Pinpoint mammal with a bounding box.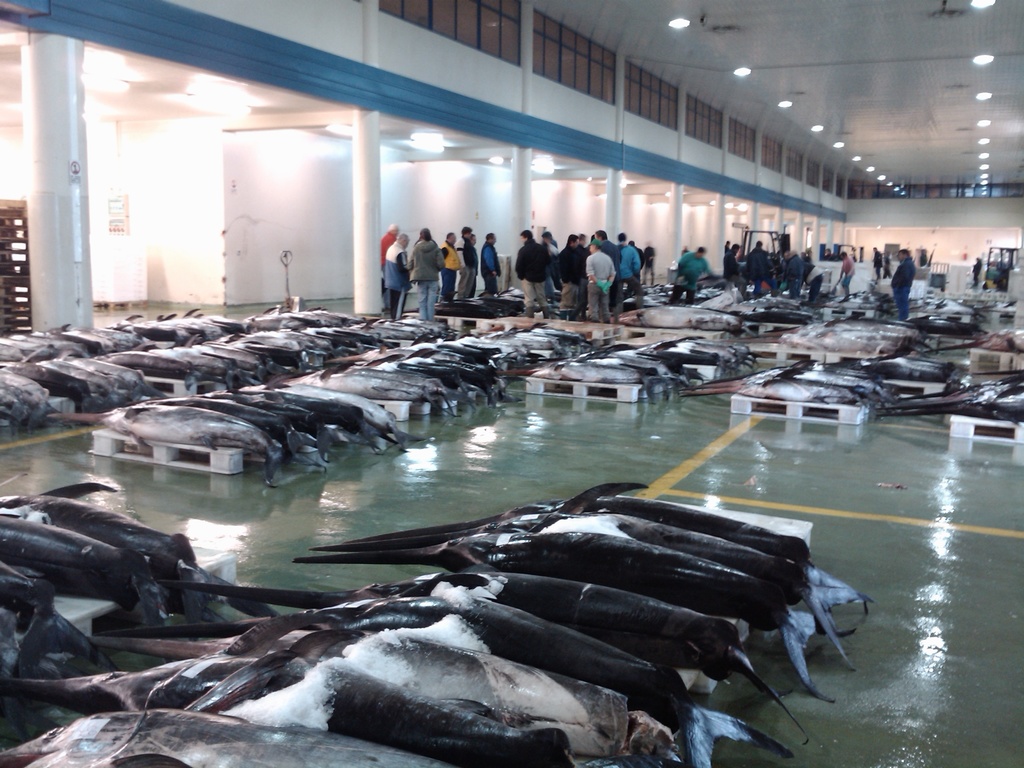
628/239/643/278.
